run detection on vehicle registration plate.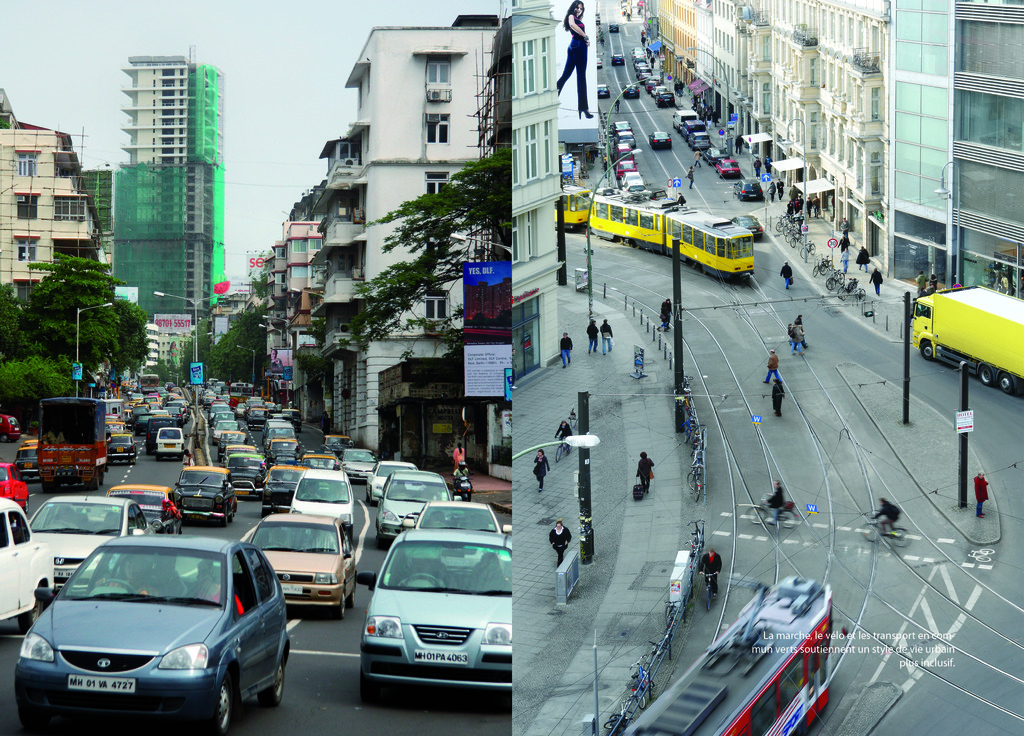
Result: (left=66, top=676, right=134, bottom=694).
